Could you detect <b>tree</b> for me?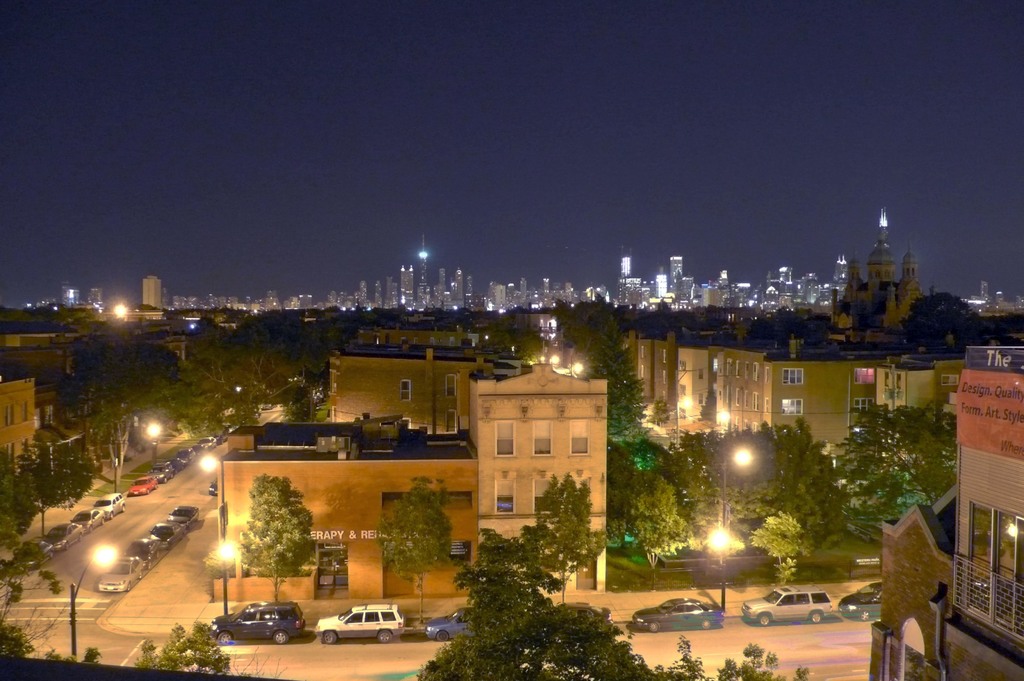
Detection result: x1=607 y1=426 x2=672 y2=539.
